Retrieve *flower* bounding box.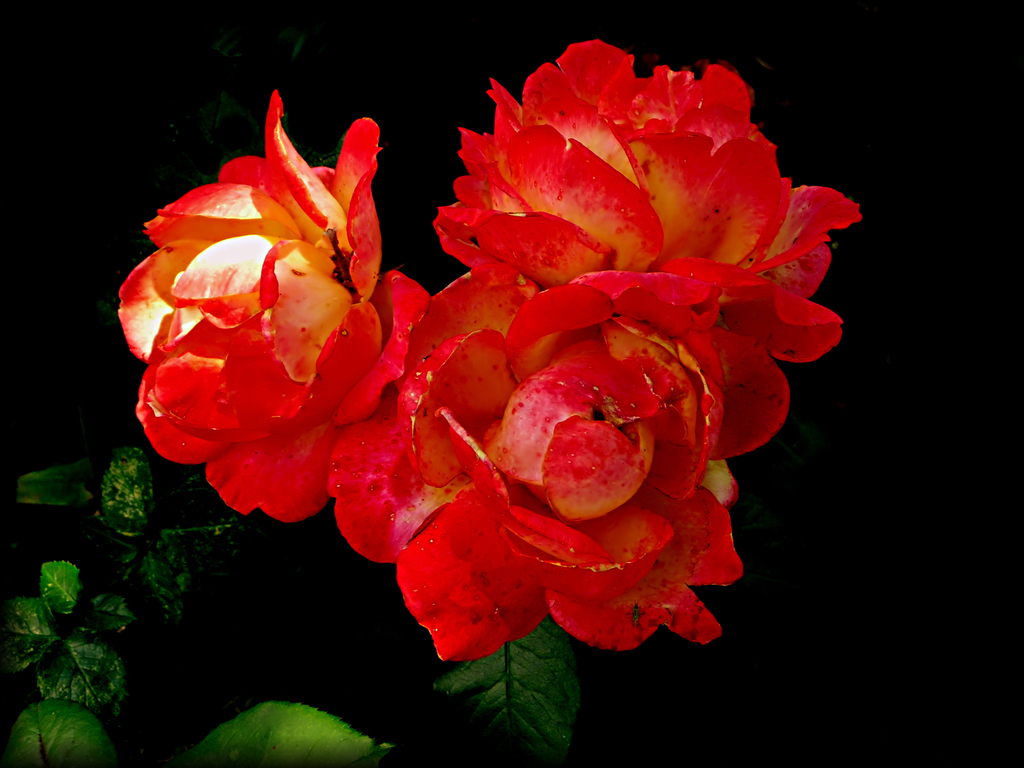
Bounding box: [left=324, top=268, right=789, bottom=664].
